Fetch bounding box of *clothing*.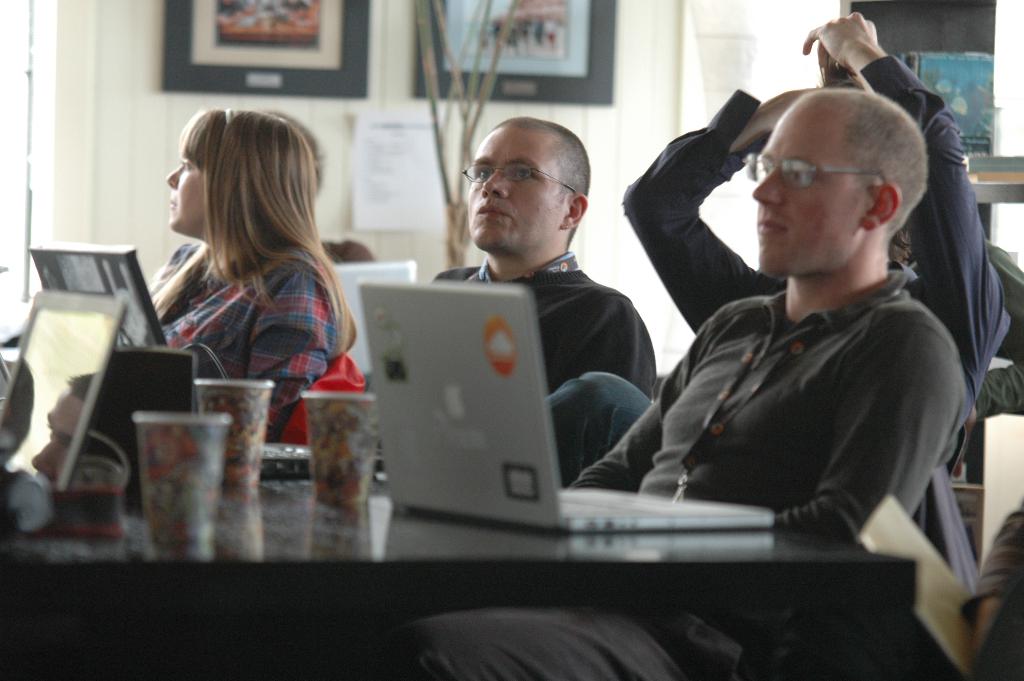
Bbox: pyautogui.locateOnScreen(579, 261, 968, 536).
